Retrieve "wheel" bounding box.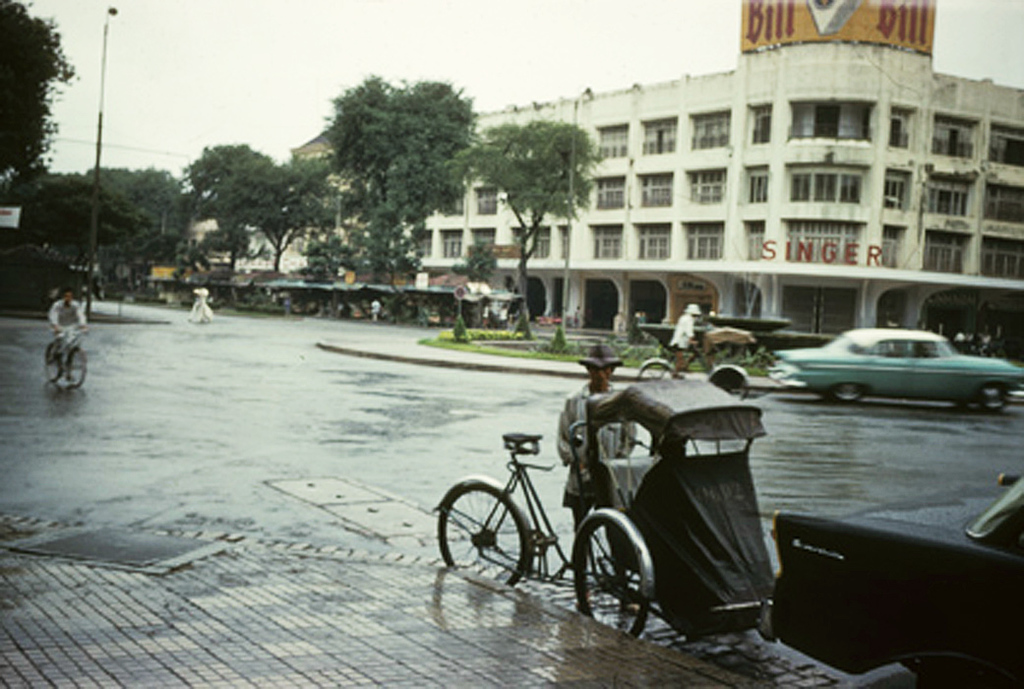
Bounding box: [left=435, top=483, right=530, bottom=591].
